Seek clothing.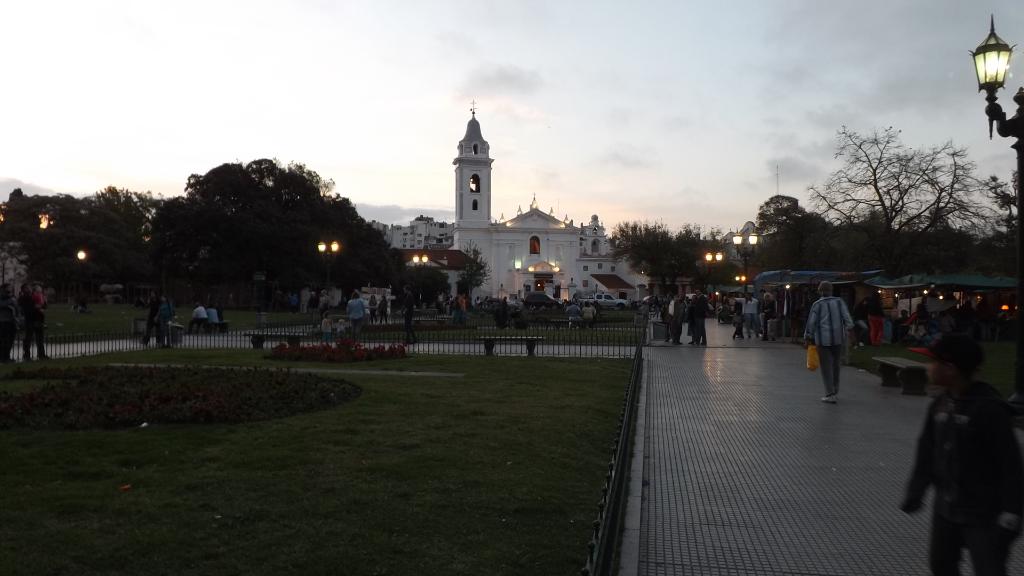
bbox=(802, 294, 857, 398).
